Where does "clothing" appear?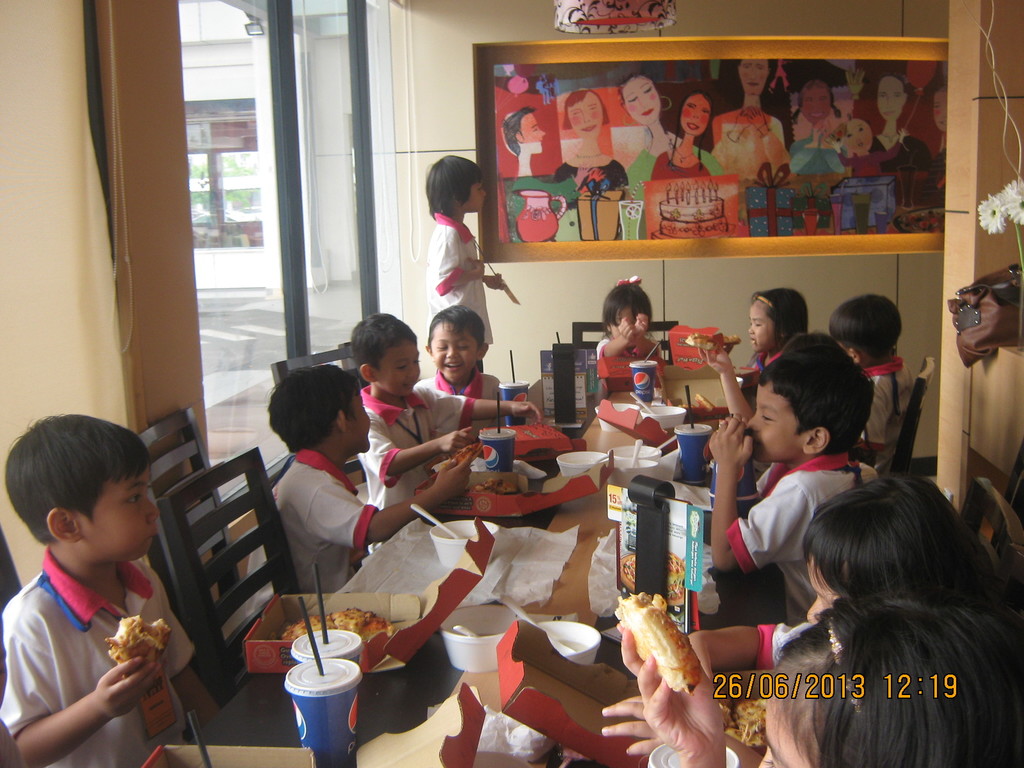
Appears at pyautogui.locateOnScreen(627, 147, 727, 239).
